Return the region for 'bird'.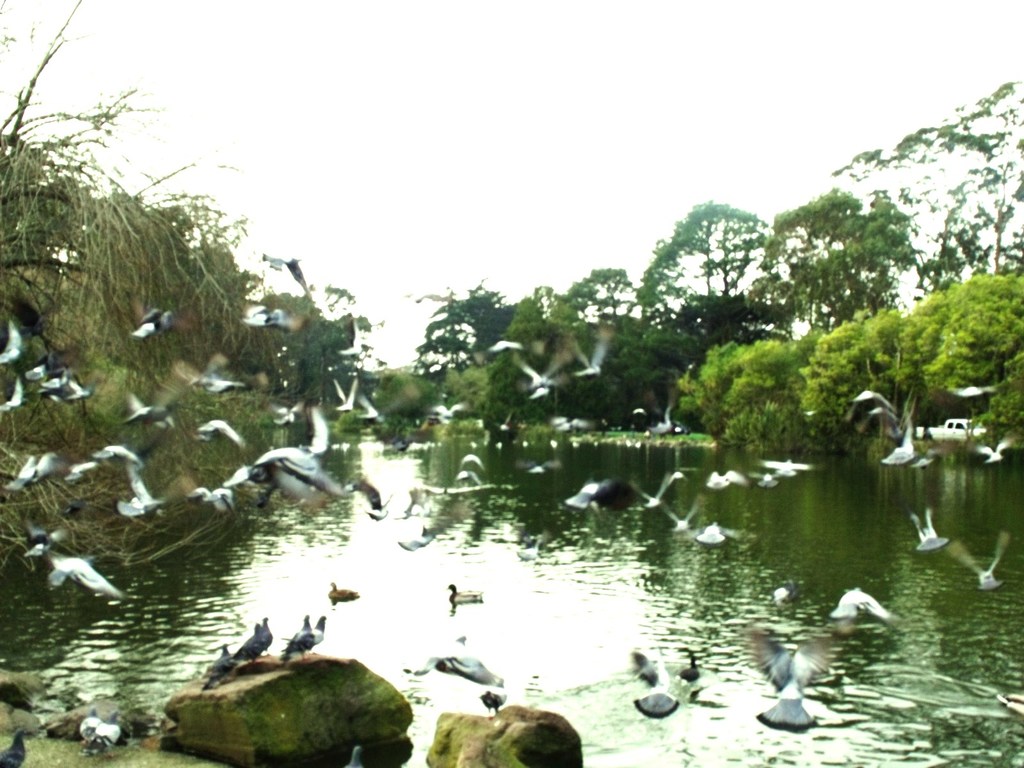
975 435 1015 463.
